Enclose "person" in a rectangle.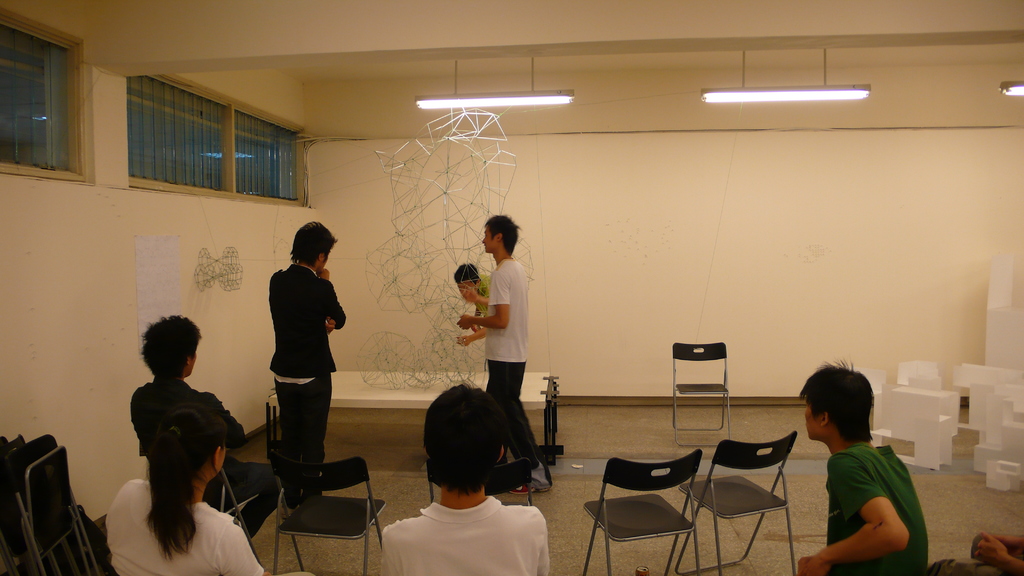
box(129, 313, 285, 543).
